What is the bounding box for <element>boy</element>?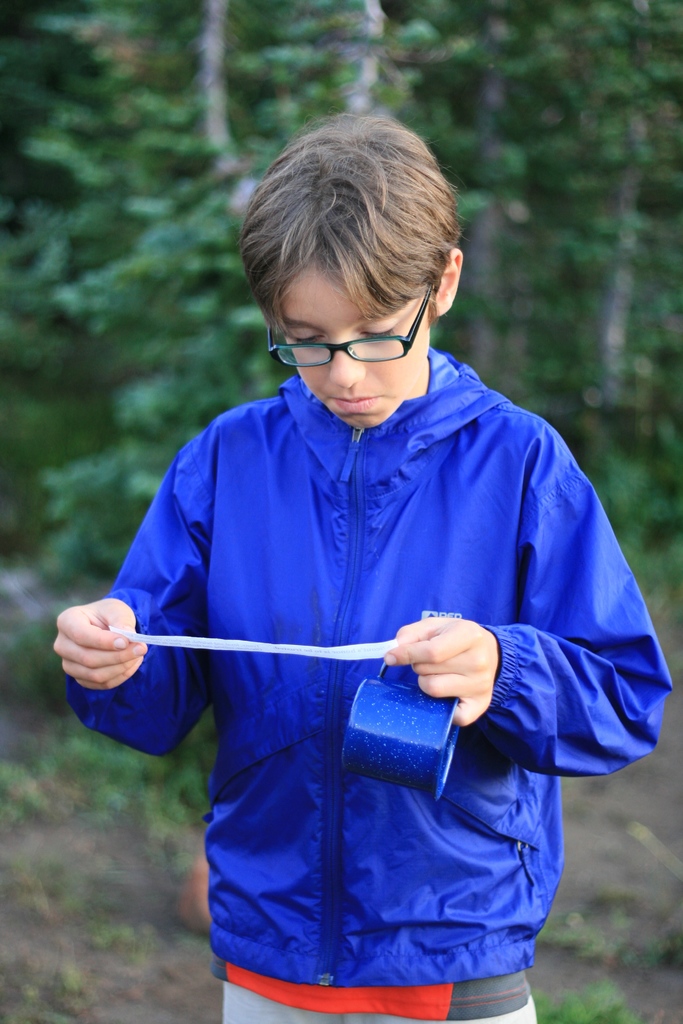
<box>47,120,682,1023</box>.
